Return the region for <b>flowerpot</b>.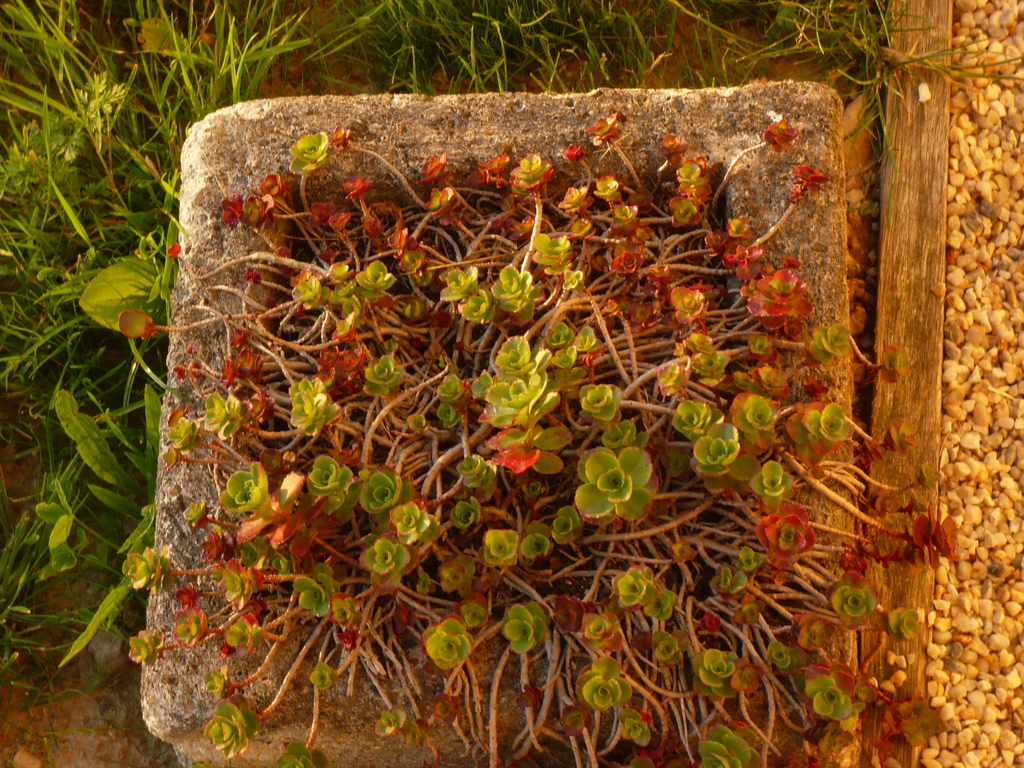
l=131, t=72, r=908, b=742.
